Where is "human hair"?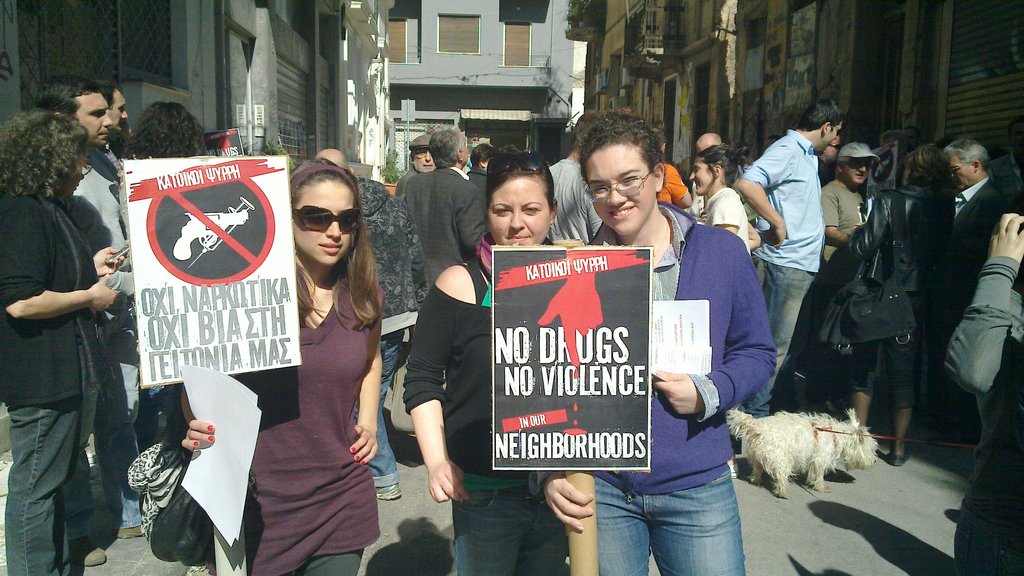
(11,101,79,204).
